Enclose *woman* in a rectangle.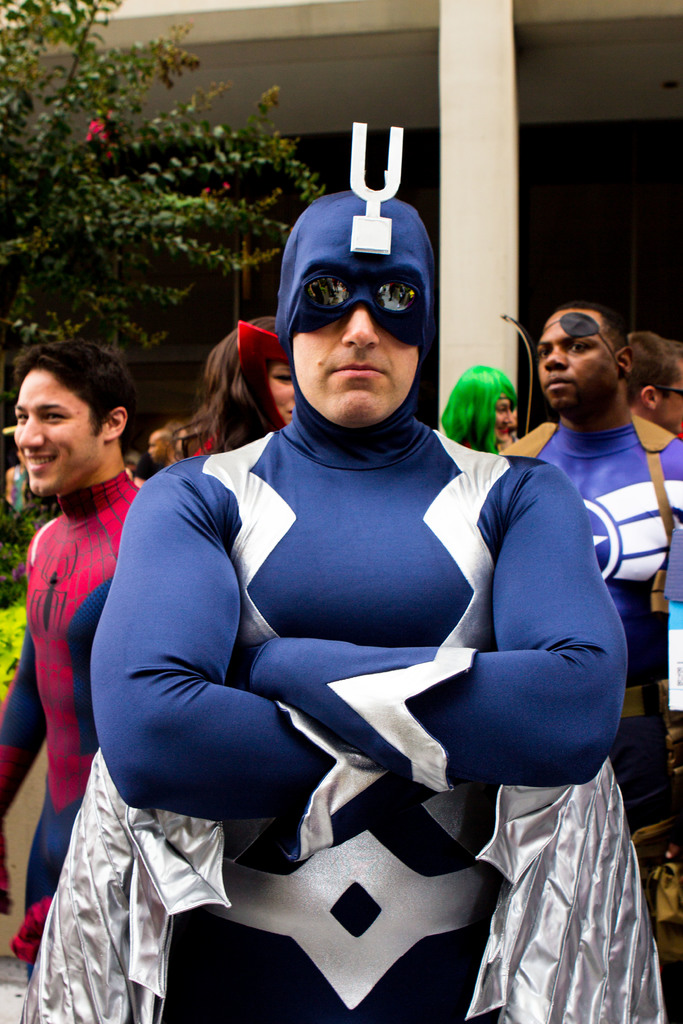
bbox=(442, 363, 523, 454).
